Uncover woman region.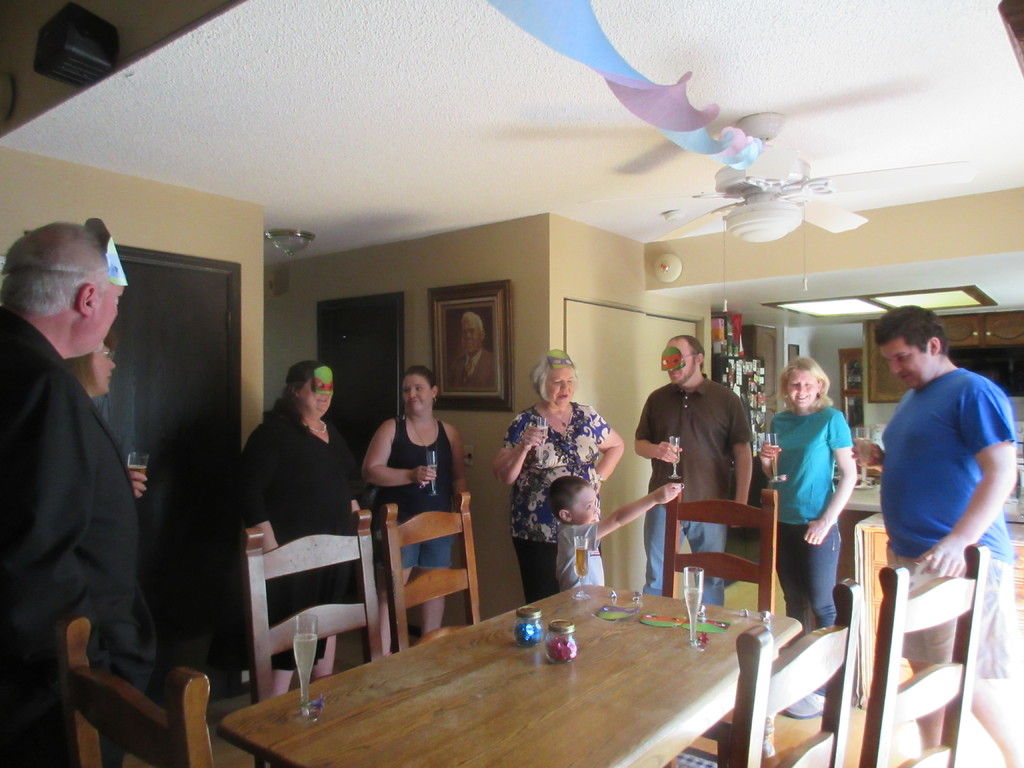
Uncovered: 232,358,367,701.
